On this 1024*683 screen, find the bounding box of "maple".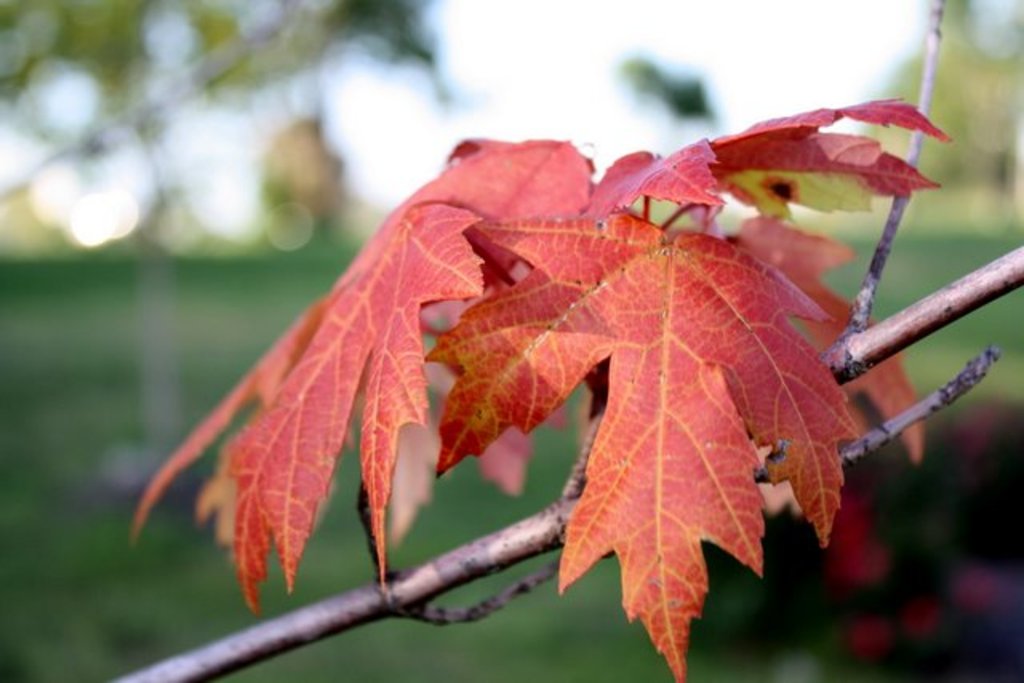
Bounding box: rect(38, 70, 917, 603).
